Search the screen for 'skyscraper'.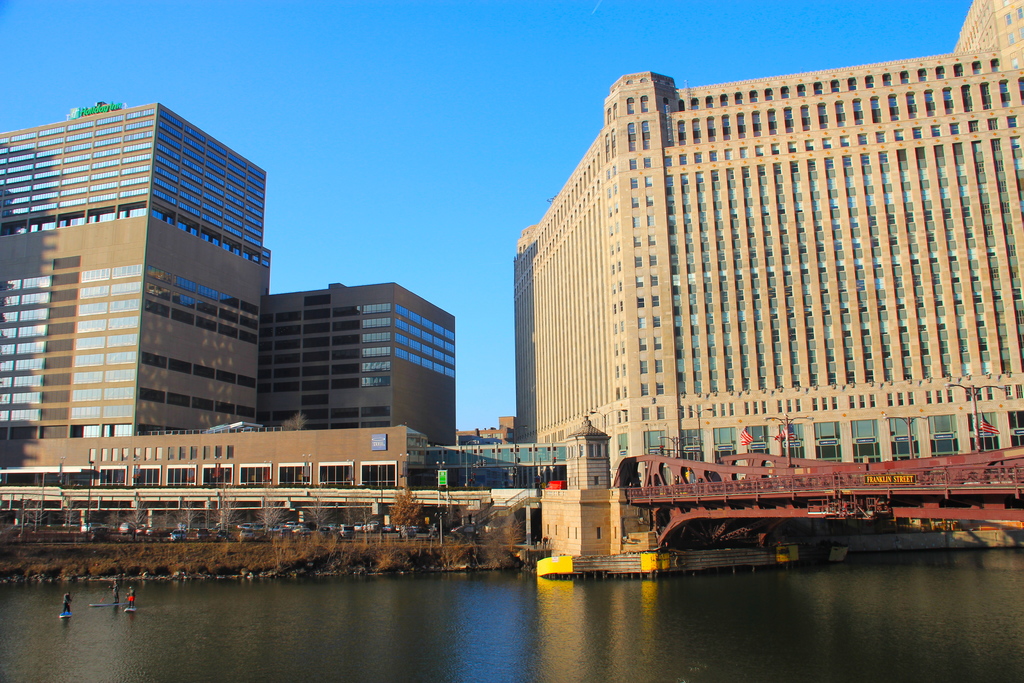
Found at {"left": 508, "top": 0, "right": 1023, "bottom": 482}.
